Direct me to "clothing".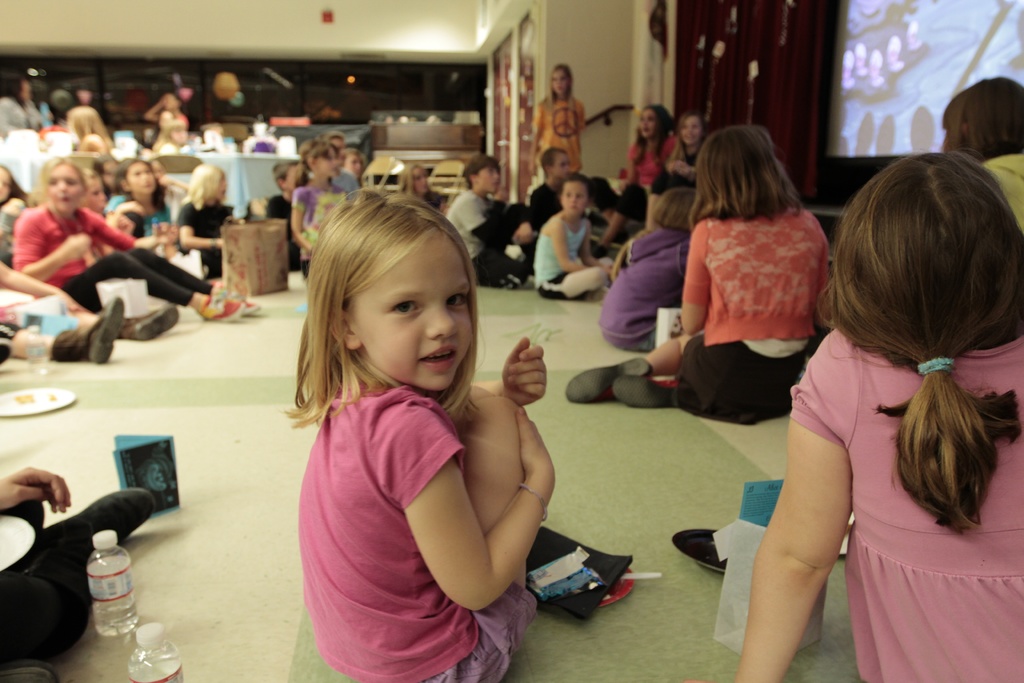
Direction: l=603, t=233, r=695, b=353.
